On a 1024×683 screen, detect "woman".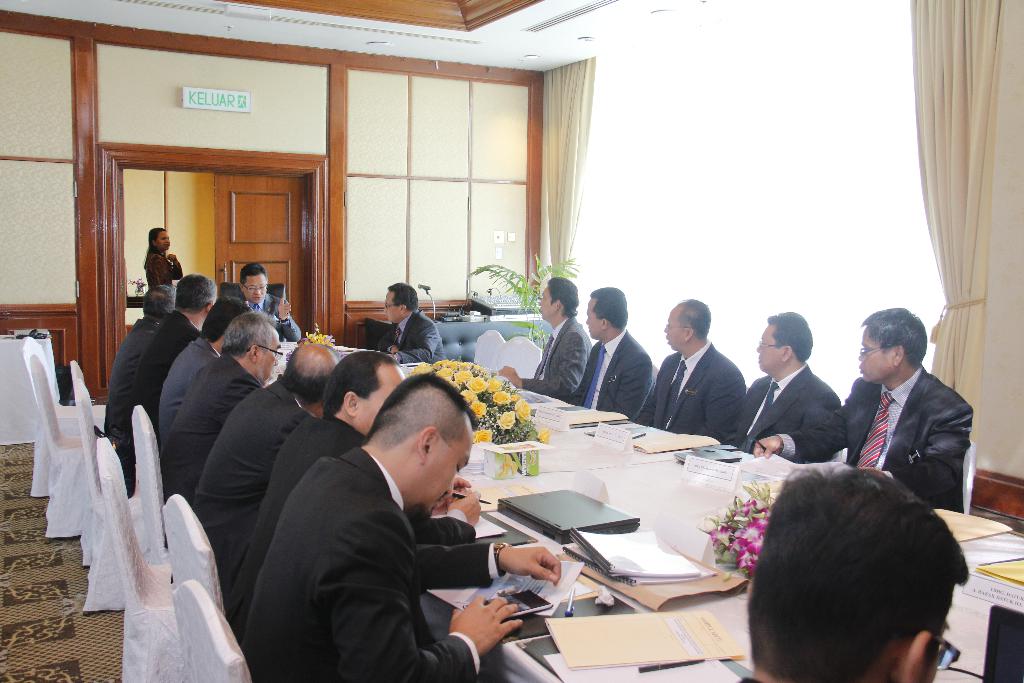
142,225,186,287.
